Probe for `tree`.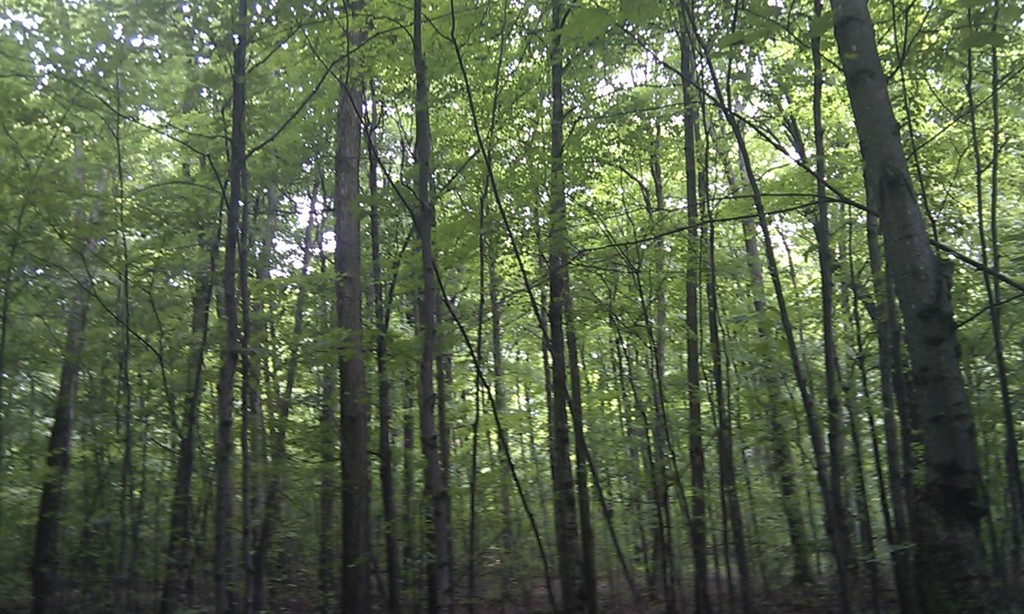
Probe result: [x1=282, y1=0, x2=414, y2=597].
